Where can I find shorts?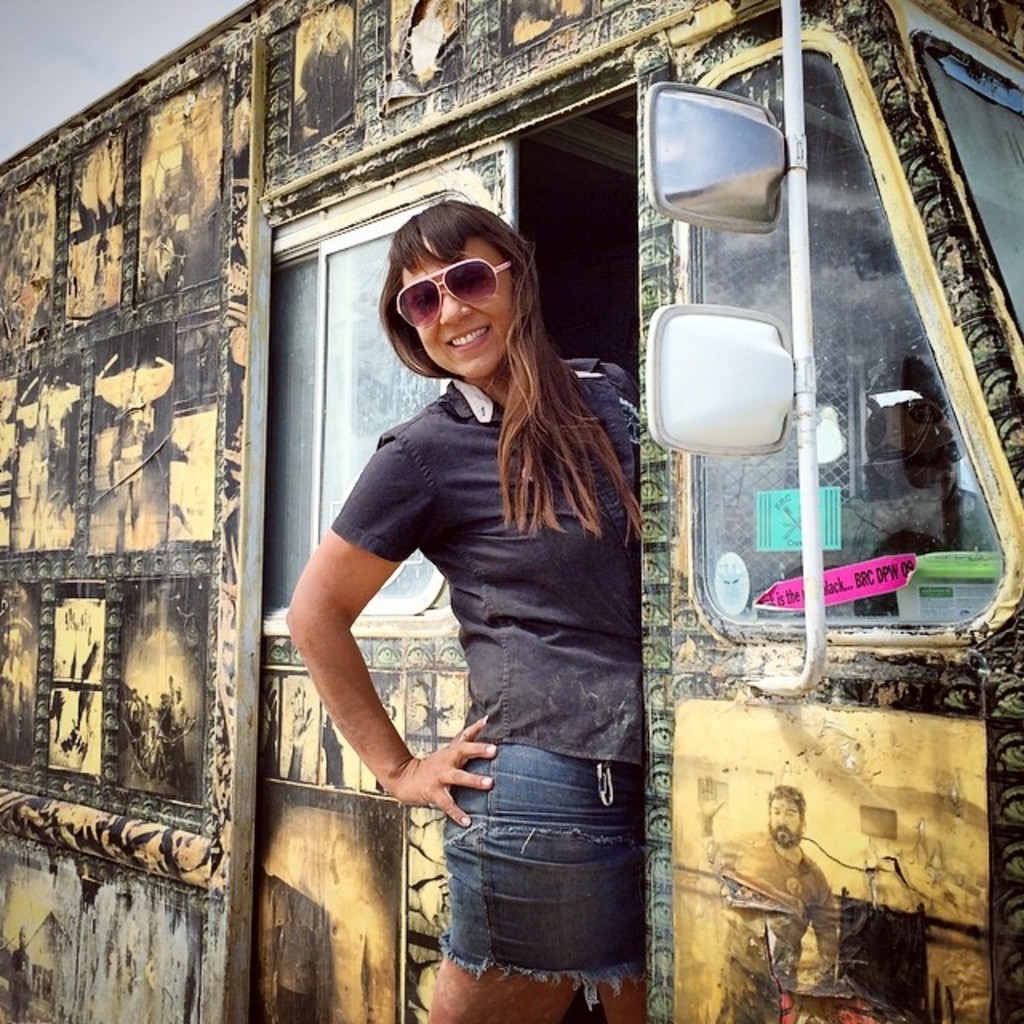
You can find it at (left=442, top=741, right=645, bottom=1013).
